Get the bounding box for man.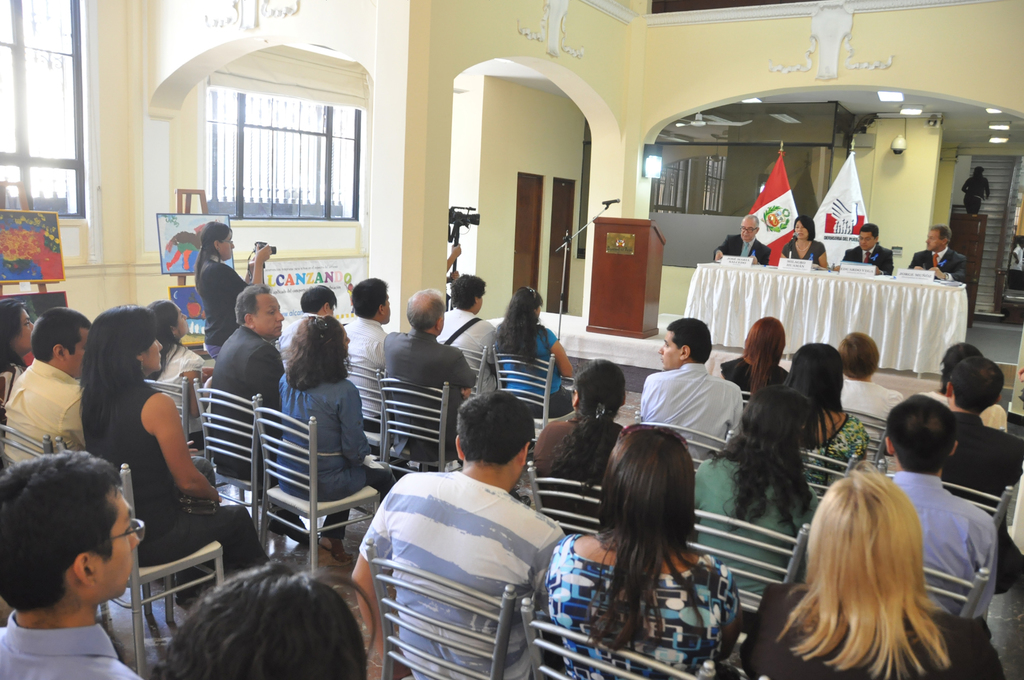
{"x1": 908, "y1": 222, "x2": 965, "y2": 283}.
